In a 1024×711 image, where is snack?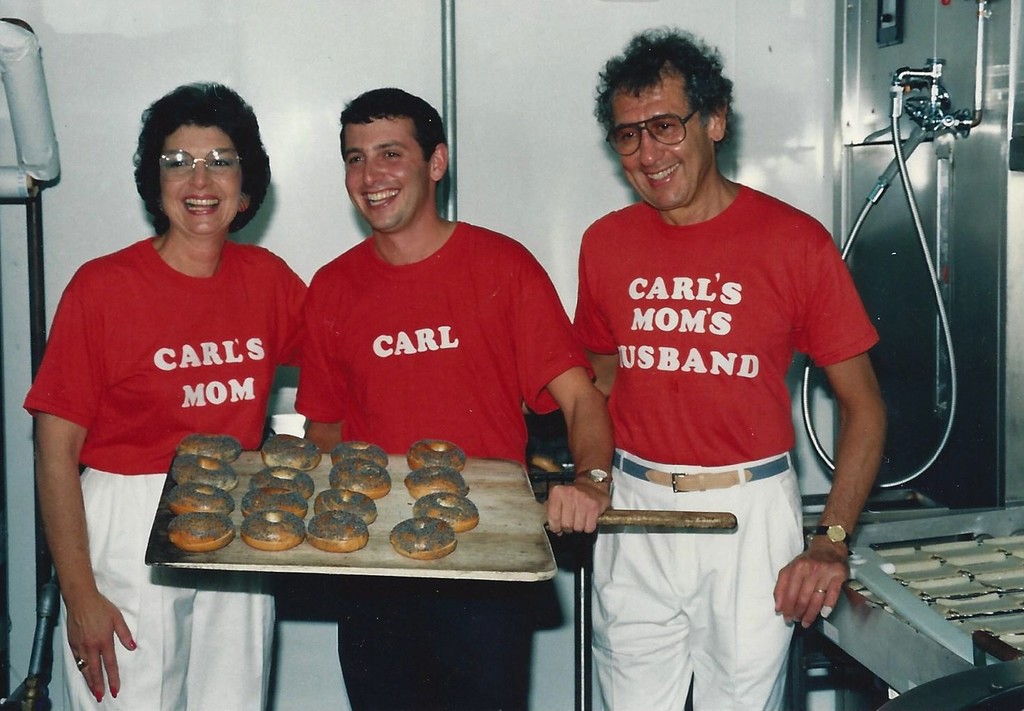
bbox=[387, 513, 454, 561].
